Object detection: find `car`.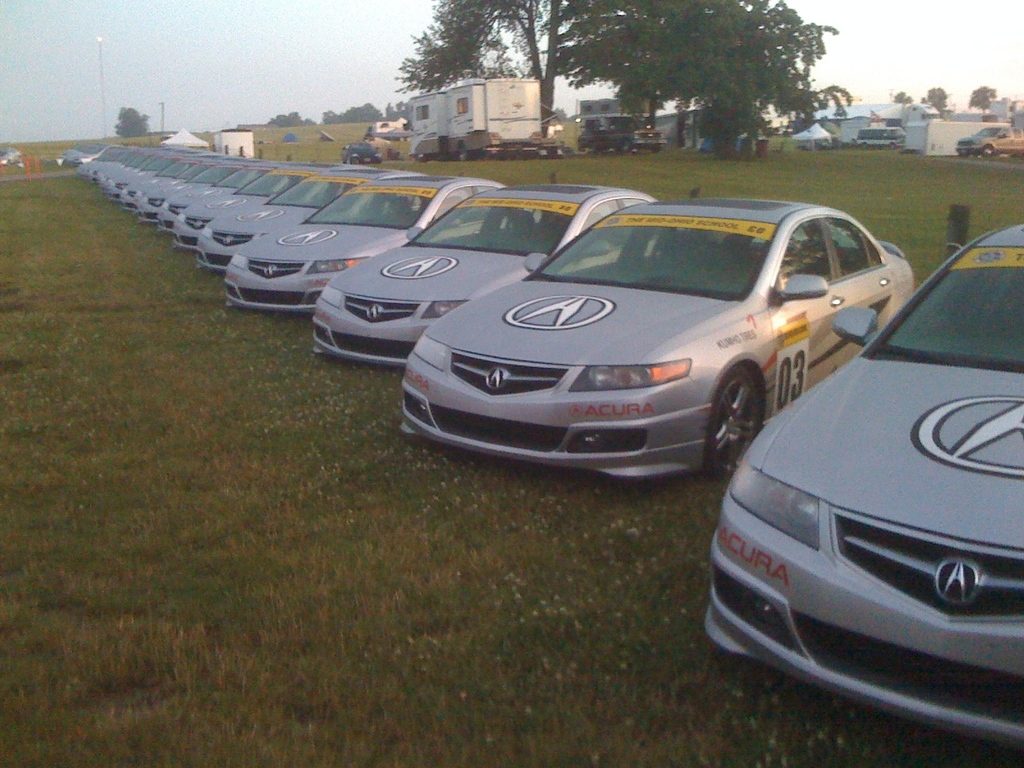
x1=313, y1=184, x2=649, y2=363.
